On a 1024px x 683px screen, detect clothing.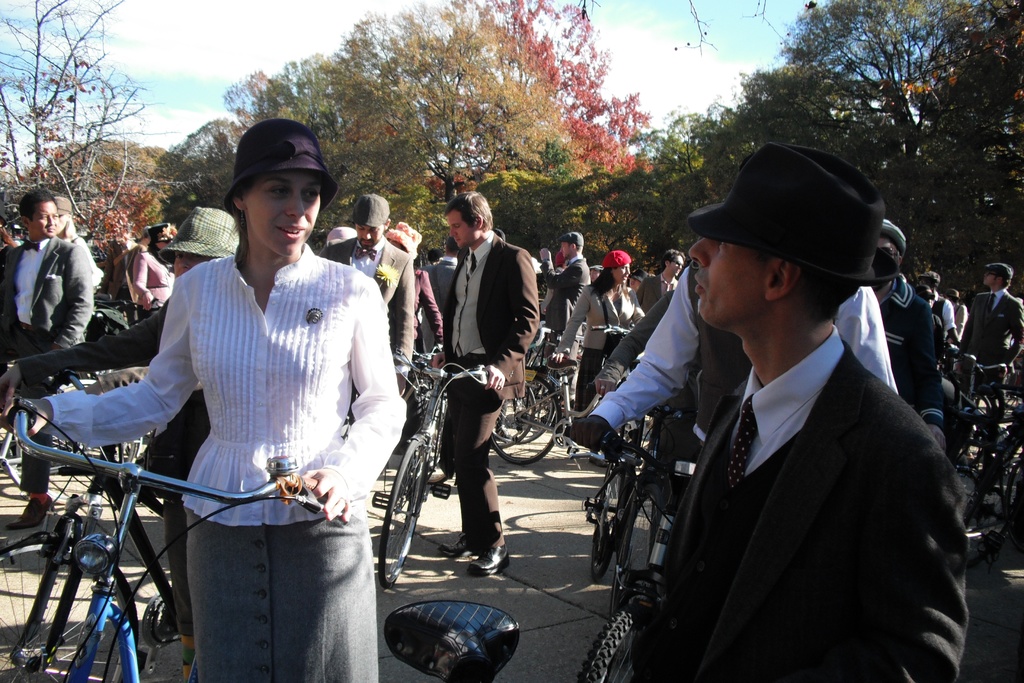
<bbox>436, 231, 532, 548</bbox>.
